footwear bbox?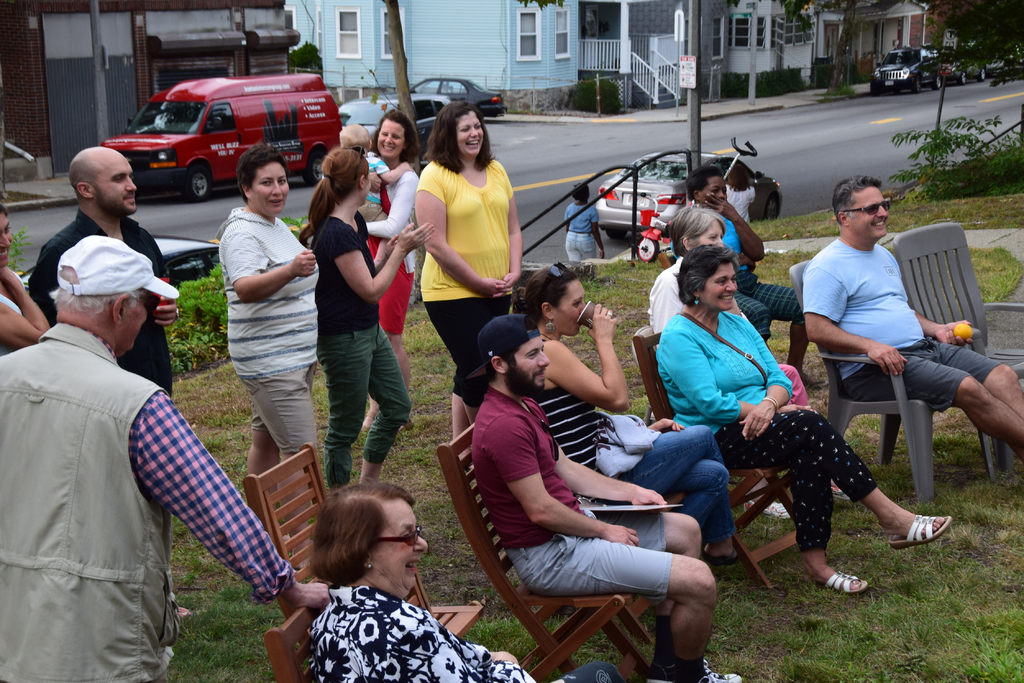
(x1=882, y1=501, x2=961, y2=560)
